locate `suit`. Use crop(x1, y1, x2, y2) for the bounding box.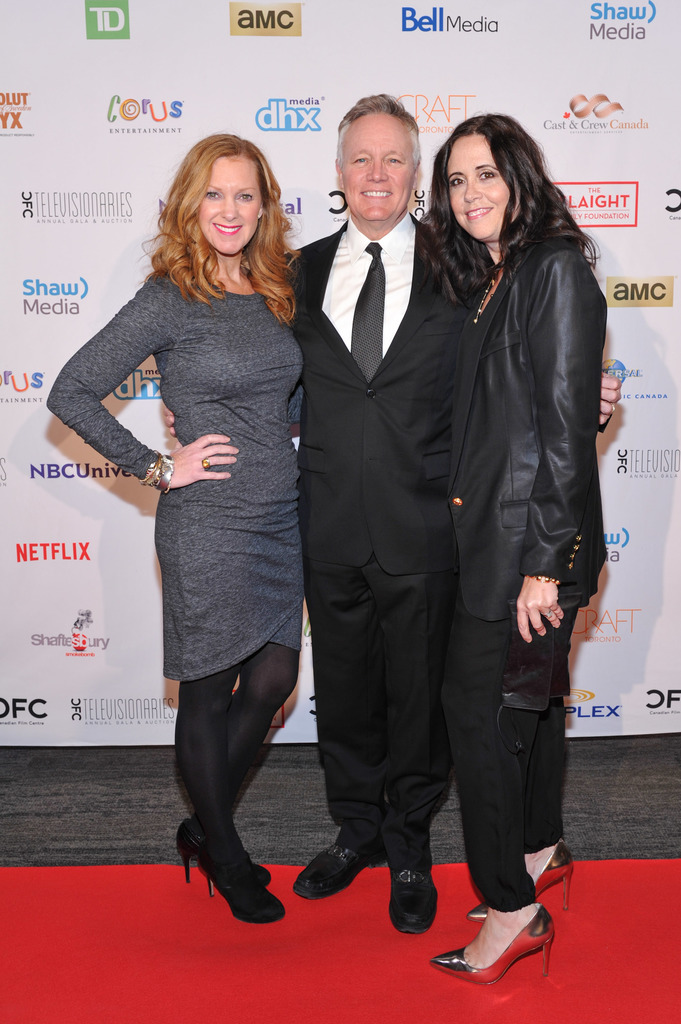
crop(276, 94, 589, 929).
